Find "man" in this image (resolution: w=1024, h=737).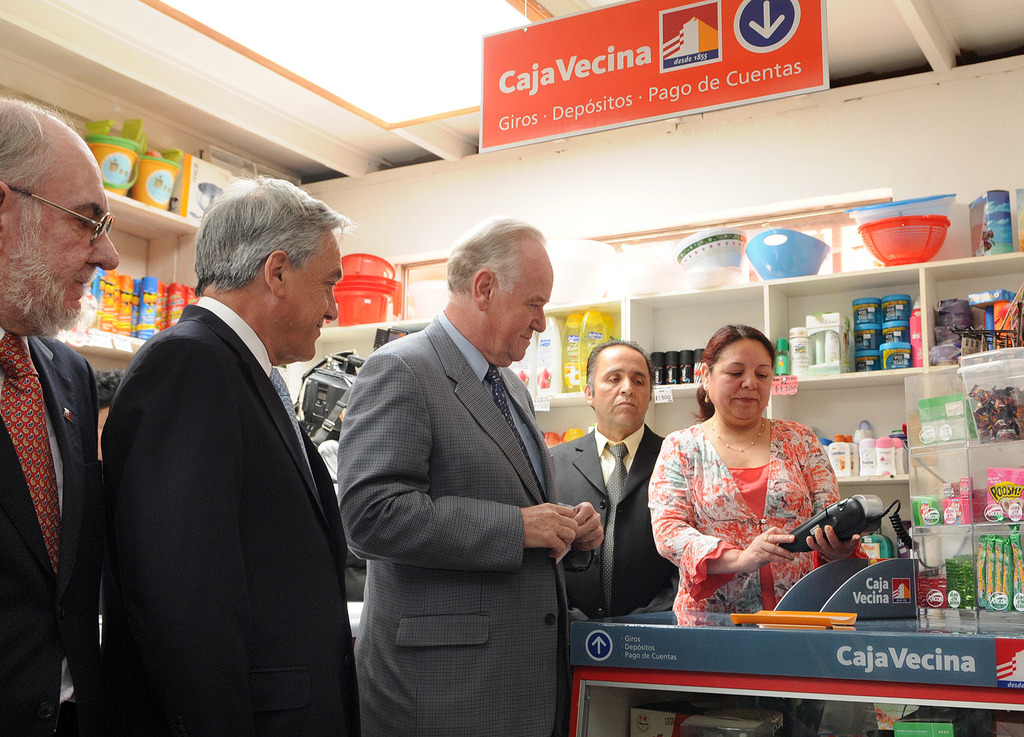
(337, 214, 604, 736).
